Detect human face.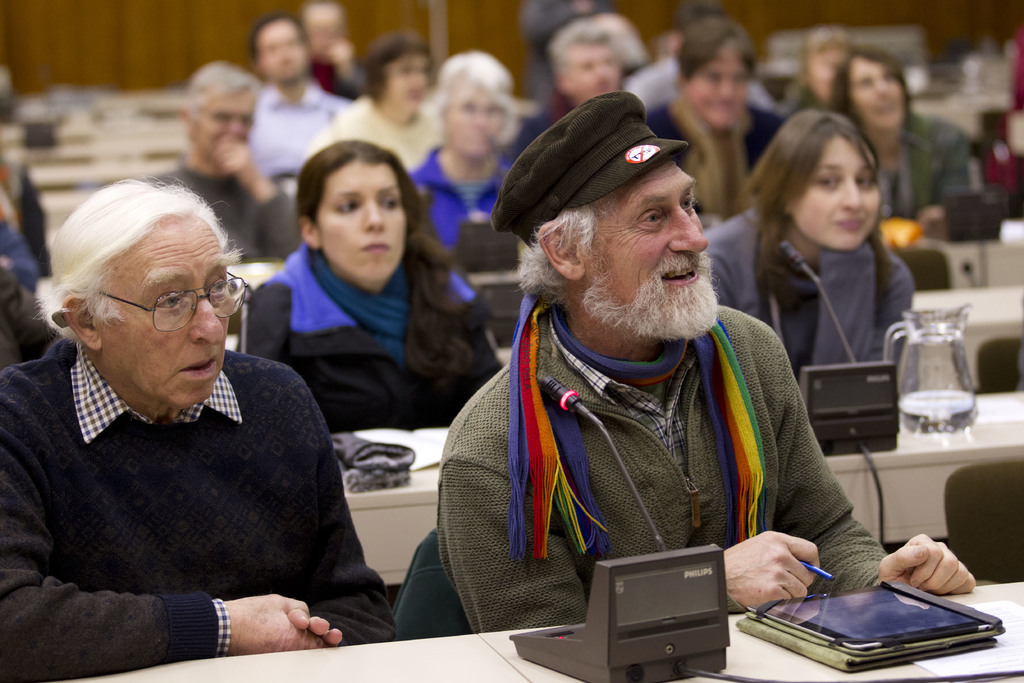
Detected at bbox=(794, 139, 880, 248).
